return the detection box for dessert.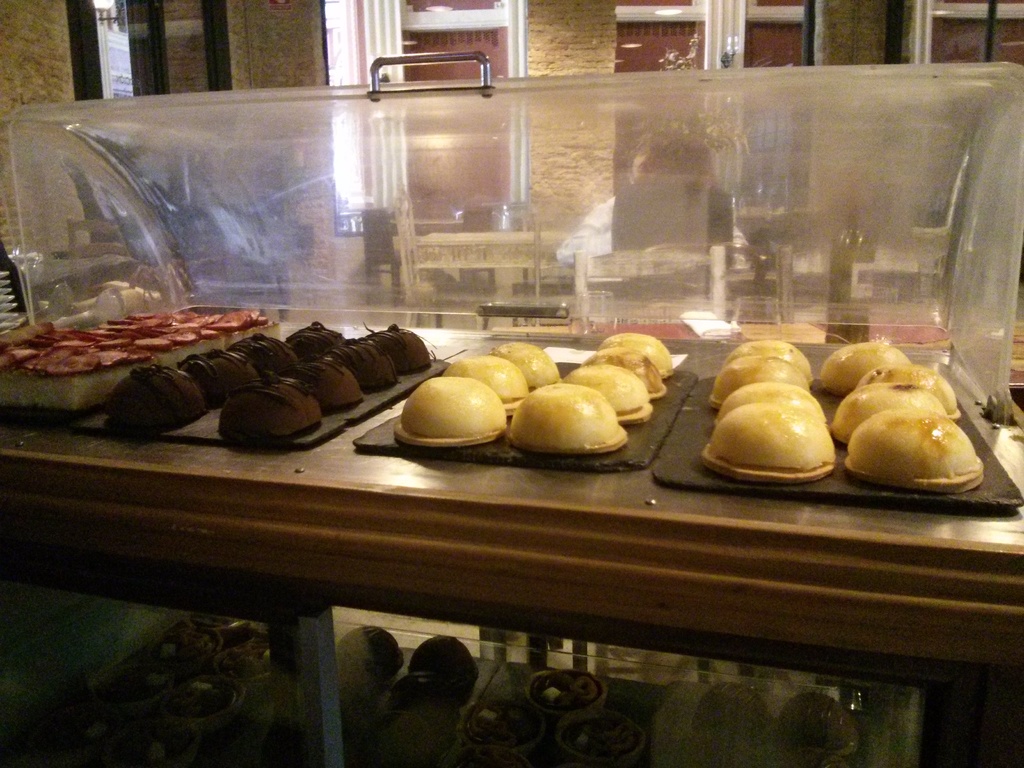
(437, 355, 524, 404).
